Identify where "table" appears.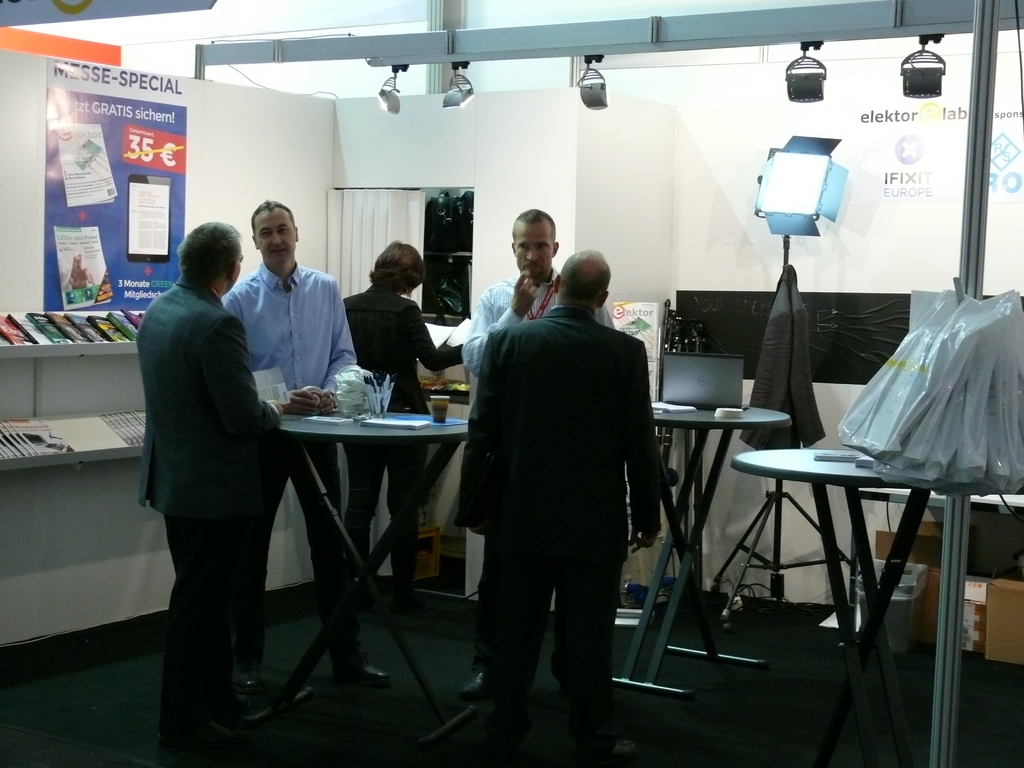
Appears at (left=268, top=416, right=469, bottom=745).
